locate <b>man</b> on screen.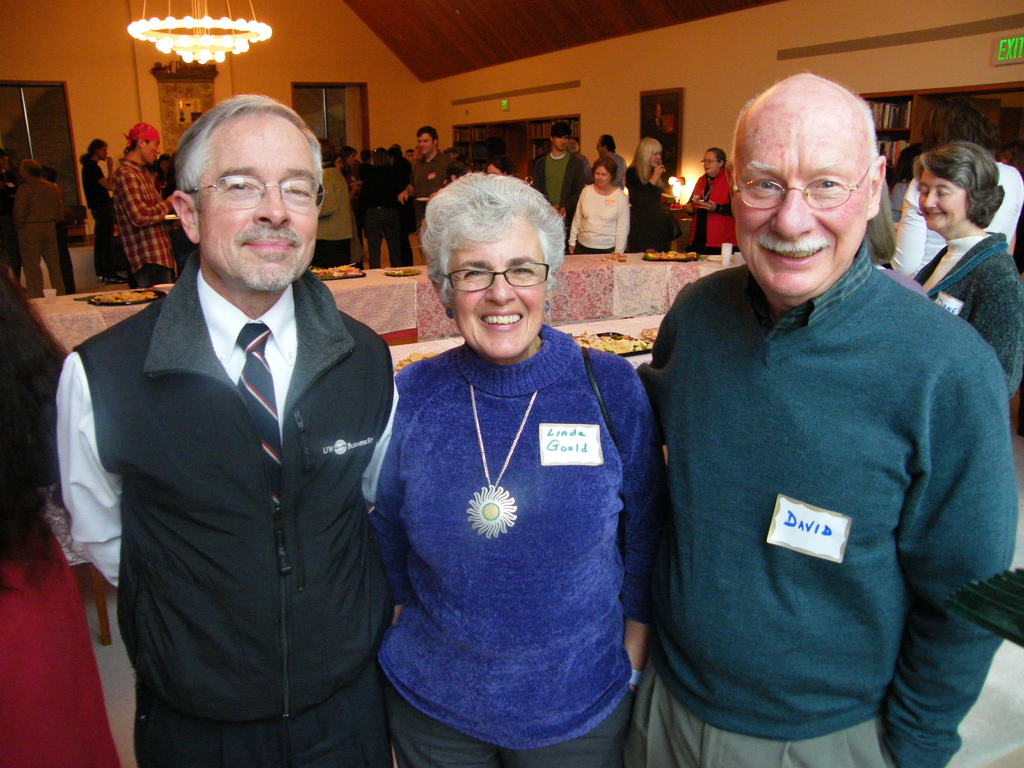
On screen at {"x1": 596, "y1": 133, "x2": 627, "y2": 184}.
